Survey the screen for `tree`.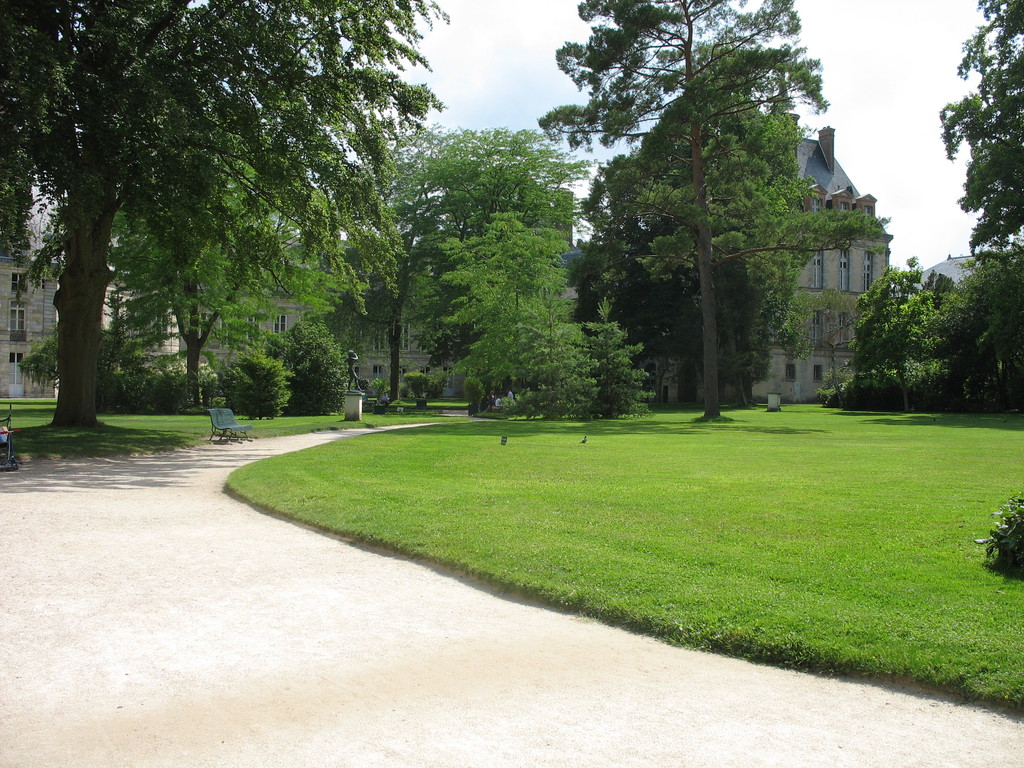
Survey found: bbox=(0, 0, 445, 436).
